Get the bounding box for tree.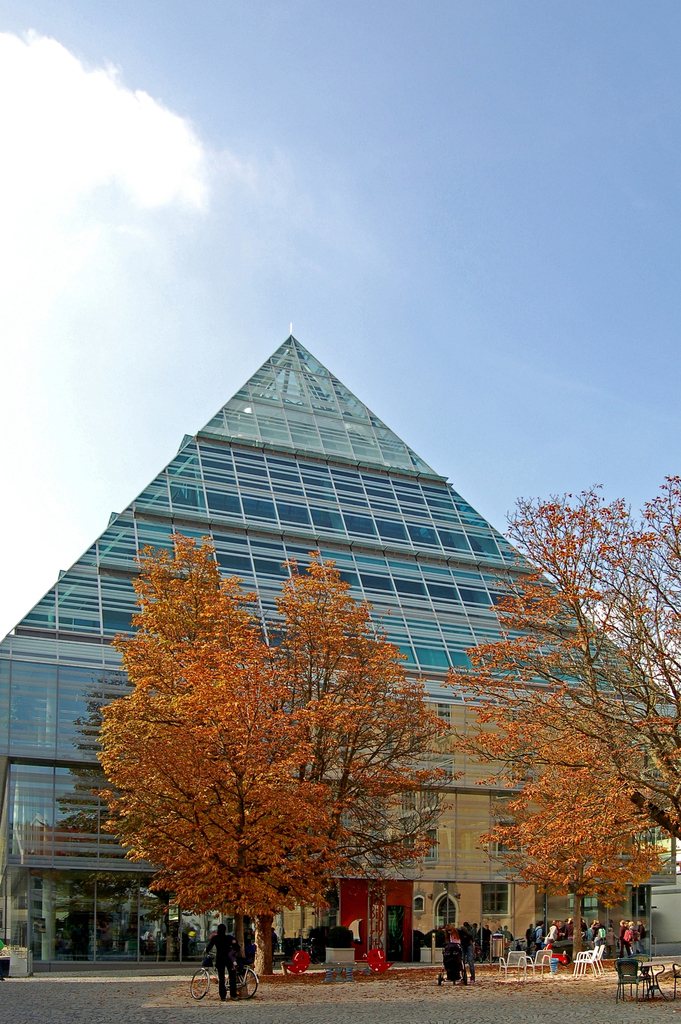
region(93, 533, 340, 977).
